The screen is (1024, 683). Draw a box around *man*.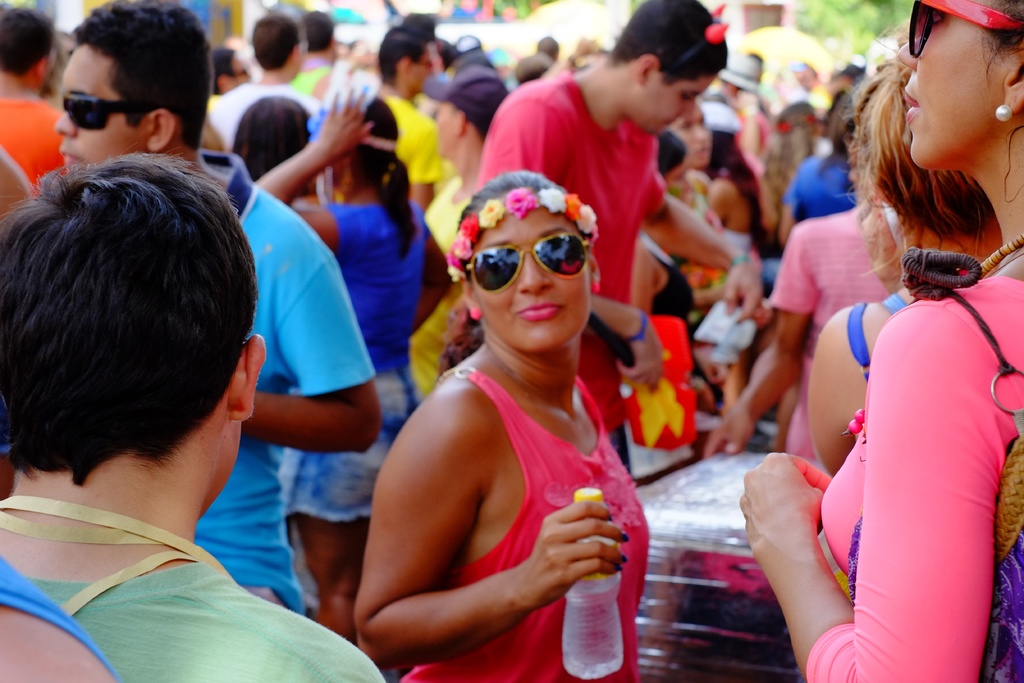
(532, 33, 562, 58).
